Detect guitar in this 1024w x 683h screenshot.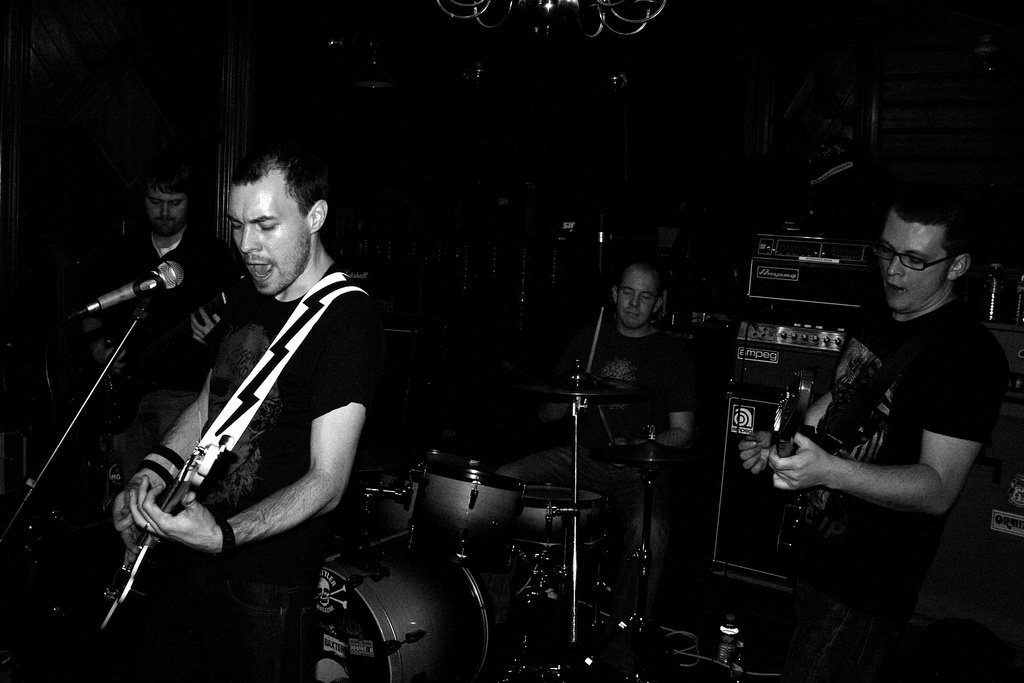
Detection: bbox(106, 275, 248, 401).
